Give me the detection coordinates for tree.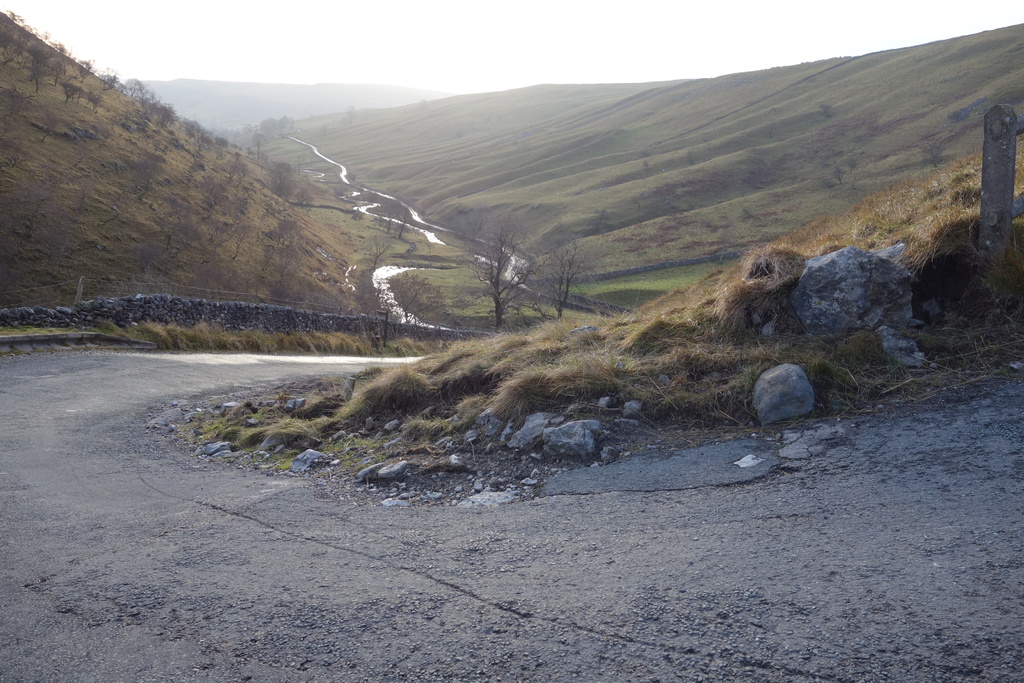
region(535, 236, 588, 325).
